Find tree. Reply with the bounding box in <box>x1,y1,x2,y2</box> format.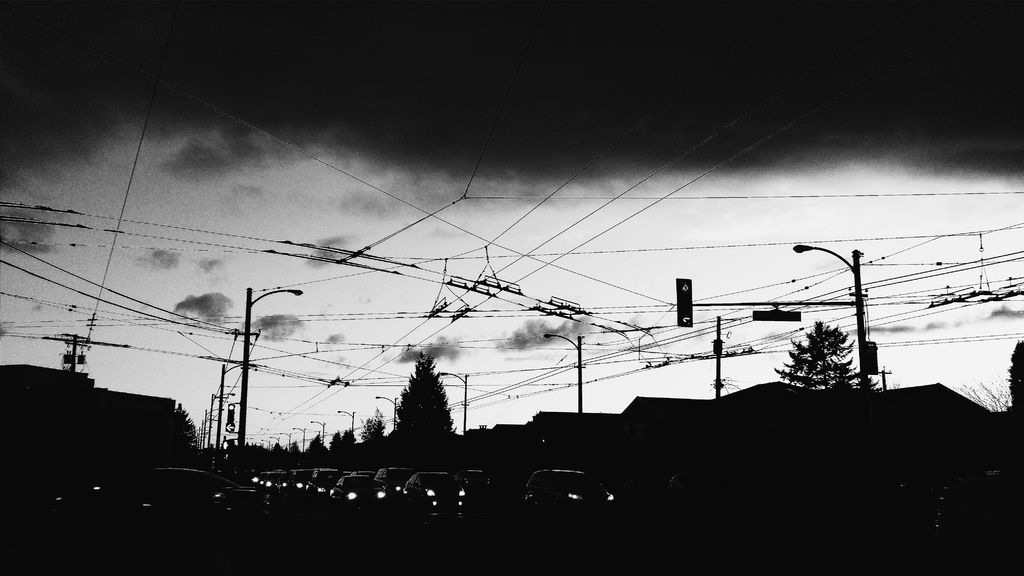
<box>383,351,456,445</box>.
